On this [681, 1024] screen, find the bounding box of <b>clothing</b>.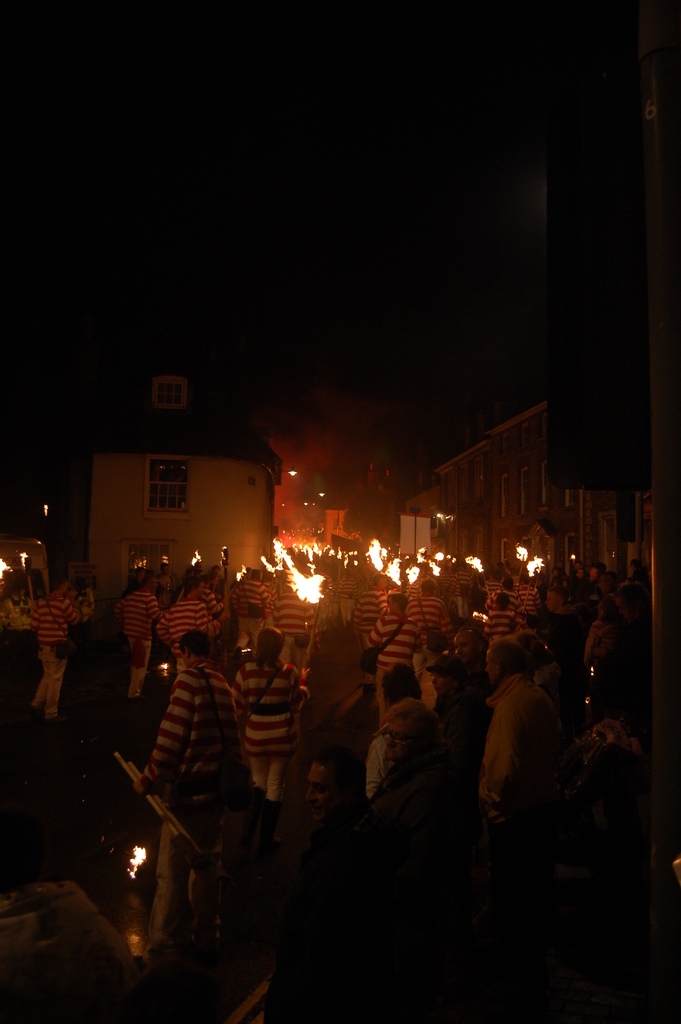
Bounding box: crop(386, 582, 403, 608).
